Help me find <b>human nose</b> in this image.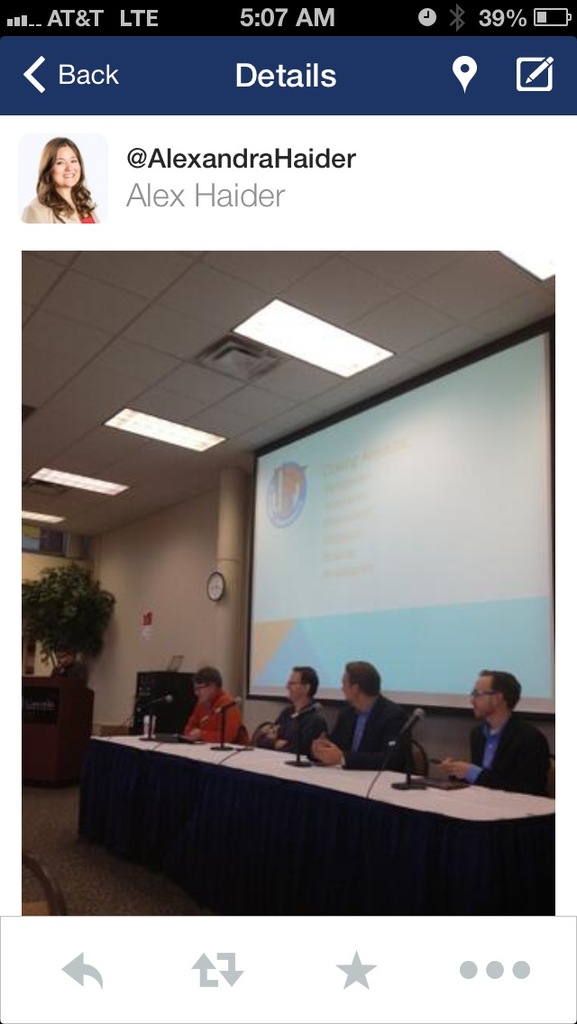
Found it: left=63, top=161, right=72, bottom=170.
